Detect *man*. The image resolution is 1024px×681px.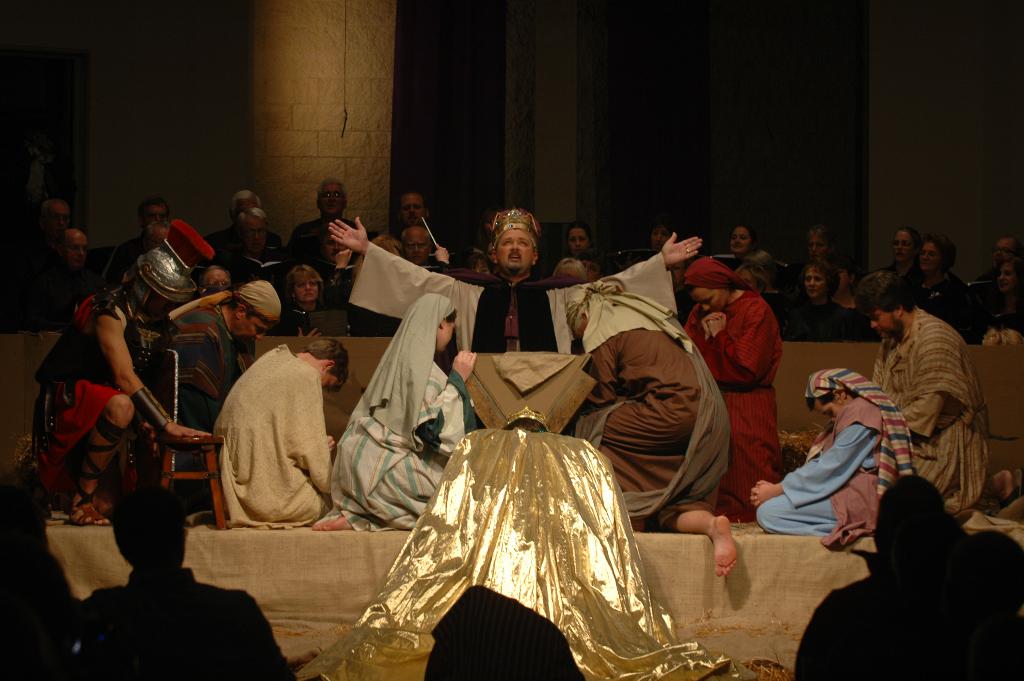
locate(362, 189, 456, 258).
